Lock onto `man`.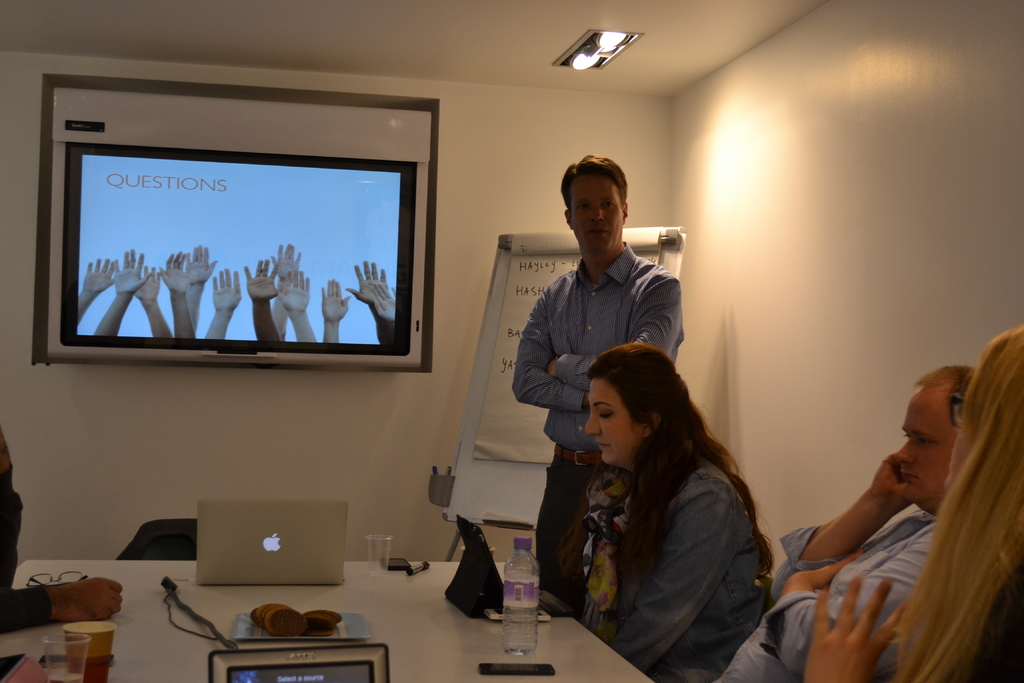
Locked: 506 153 694 604.
